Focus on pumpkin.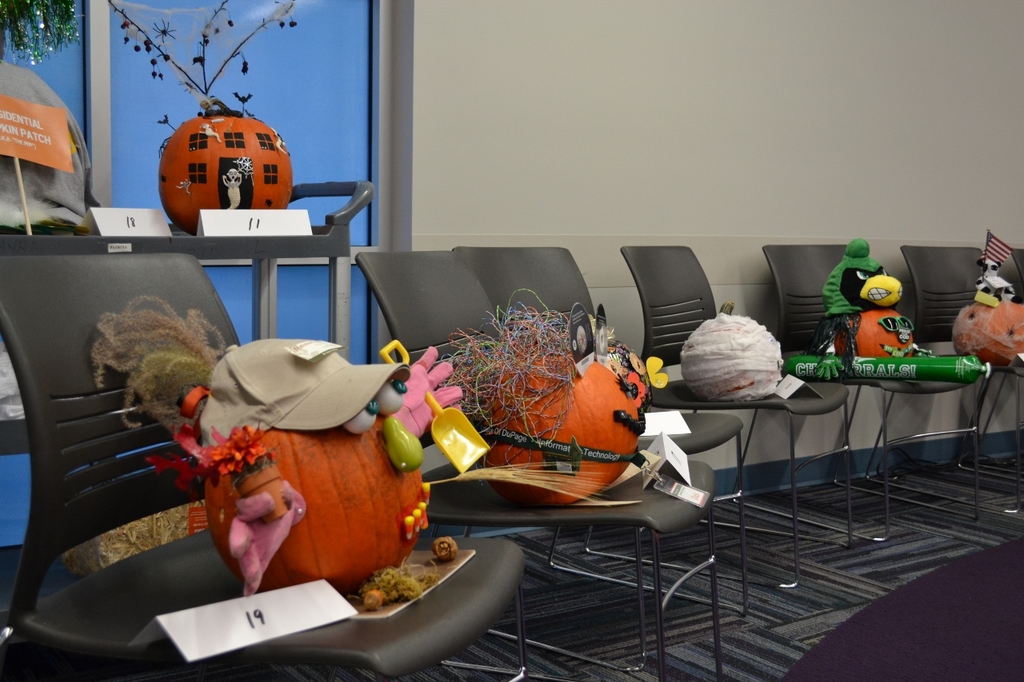
Focused at (left=486, top=319, right=648, bottom=507).
